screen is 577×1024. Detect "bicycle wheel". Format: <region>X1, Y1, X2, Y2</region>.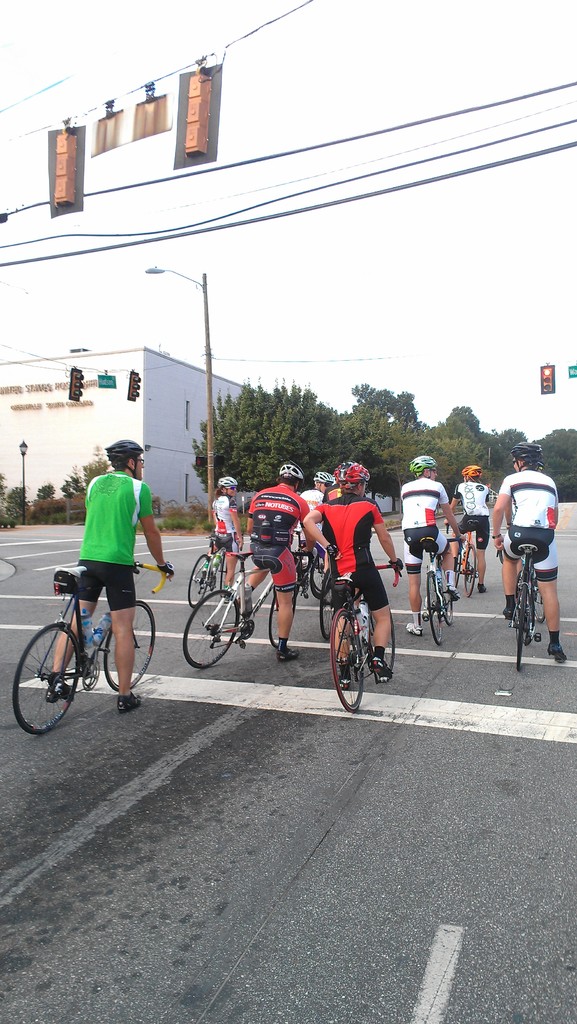
<region>328, 617, 363, 711</region>.
